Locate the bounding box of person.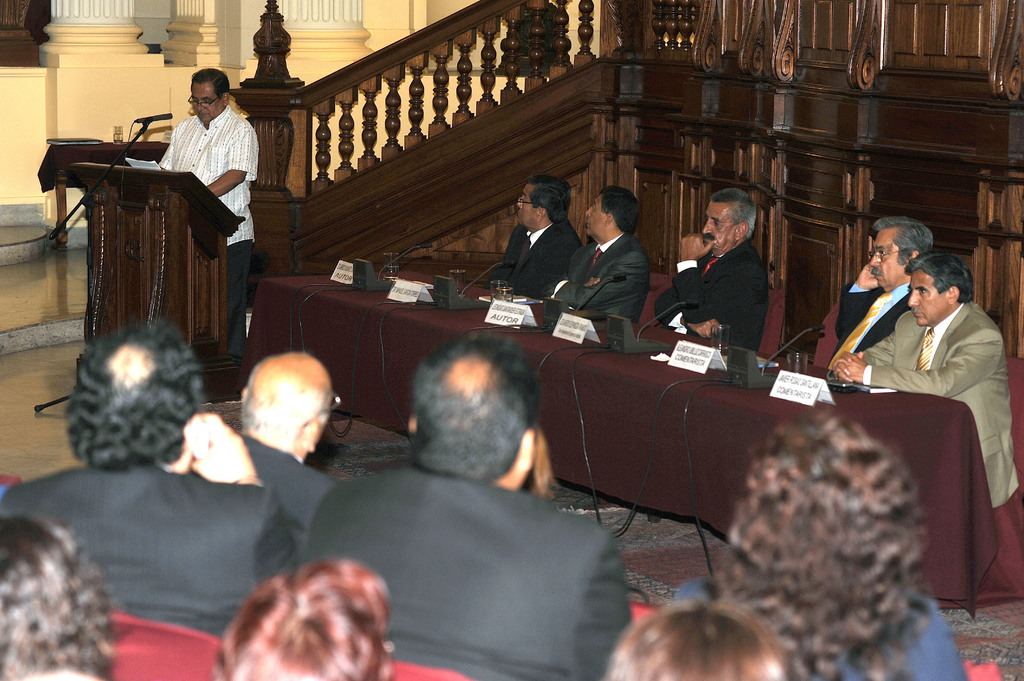
Bounding box: region(830, 251, 1023, 511).
